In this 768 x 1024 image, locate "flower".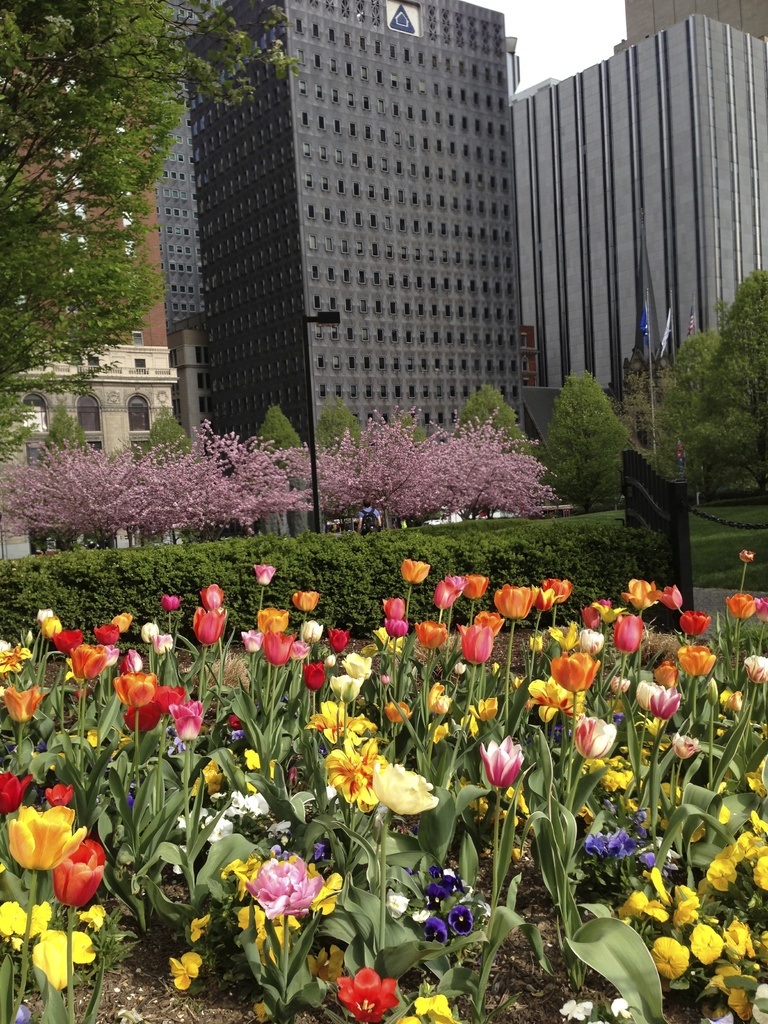
Bounding box: [242,855,321,923].
